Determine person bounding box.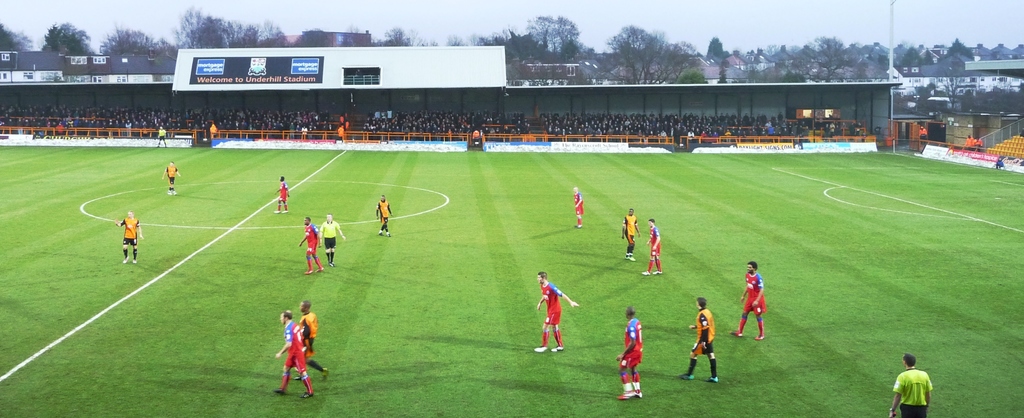
Determined: x1=891, y1=354, x2=931, y2=417.
